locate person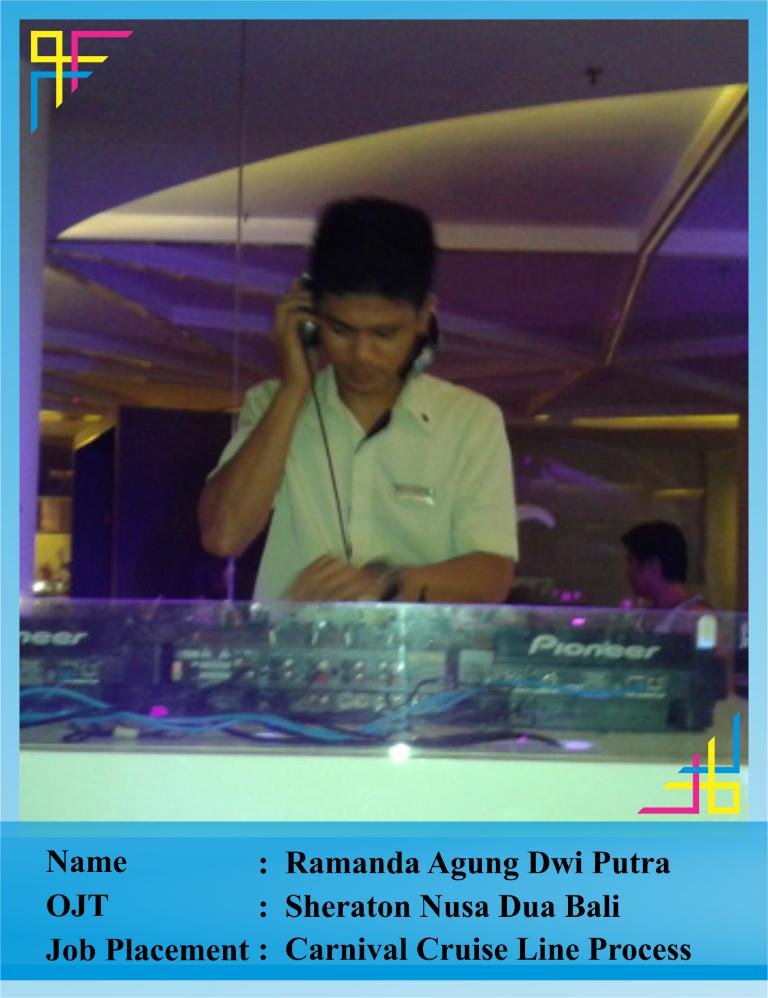
select_region(613, 521, 716, 639)
